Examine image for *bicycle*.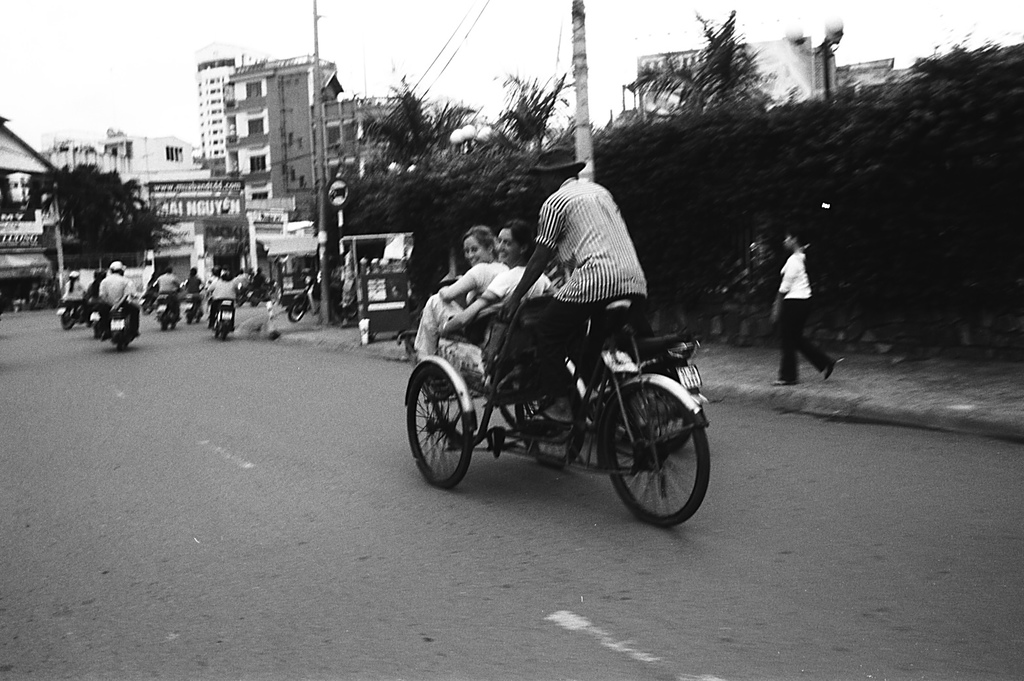
Examination result: [left=283, top=280, right=342, bottom=322].
